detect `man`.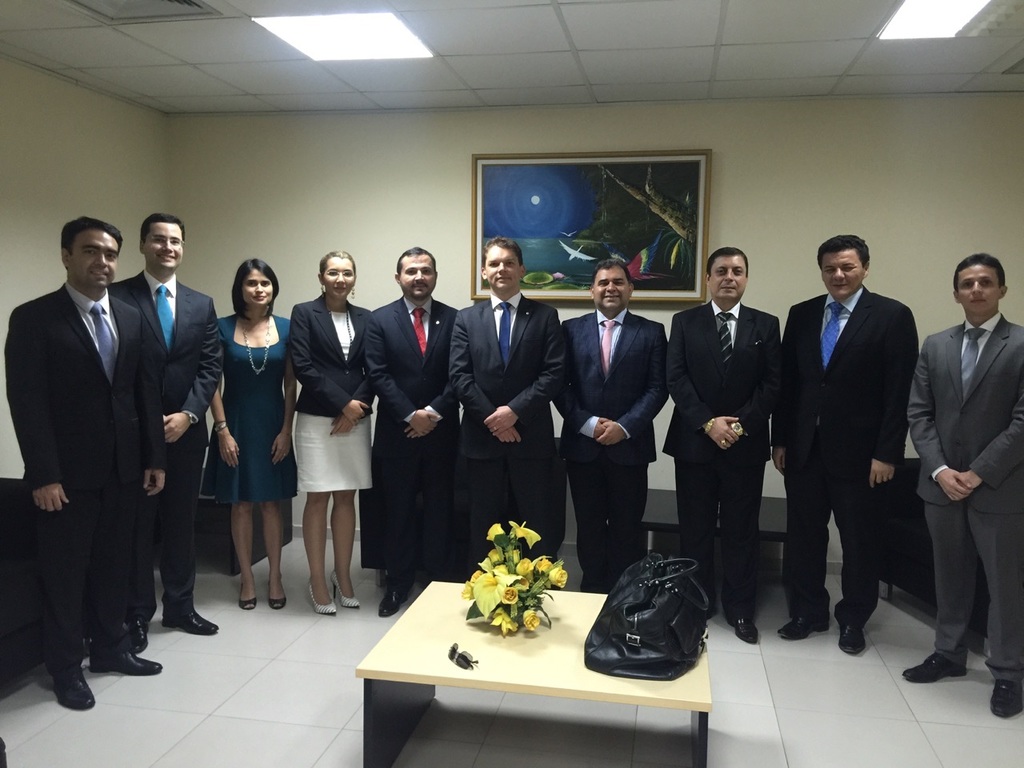
Detected at bbox=(5, 218, 167, 708).
